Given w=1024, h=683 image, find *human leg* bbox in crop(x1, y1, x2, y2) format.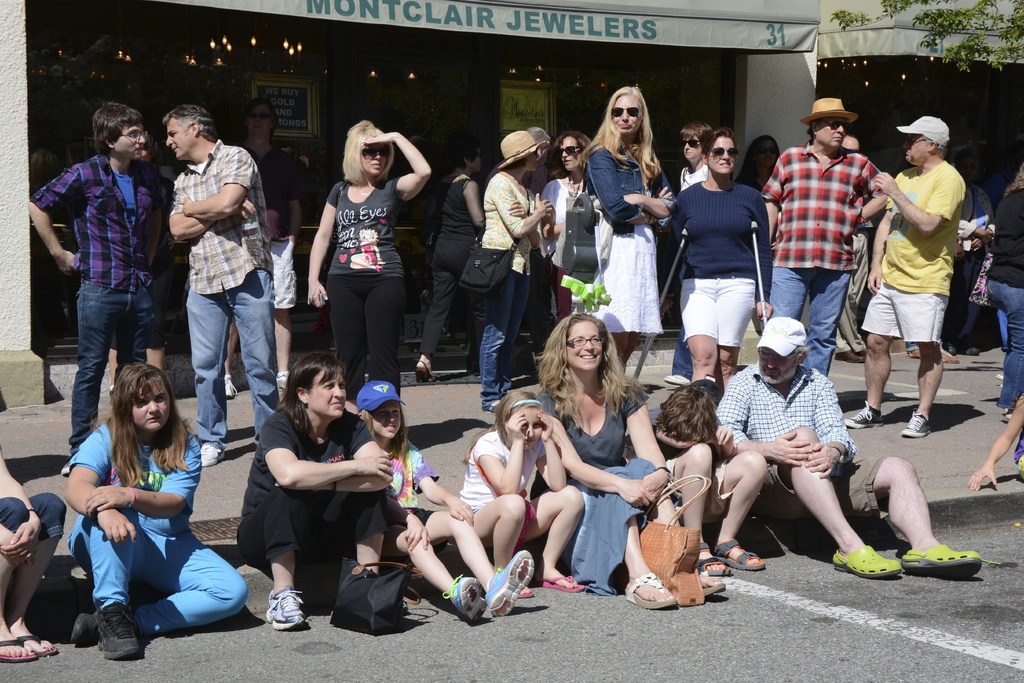
crop(384, 508, 485, 625).
